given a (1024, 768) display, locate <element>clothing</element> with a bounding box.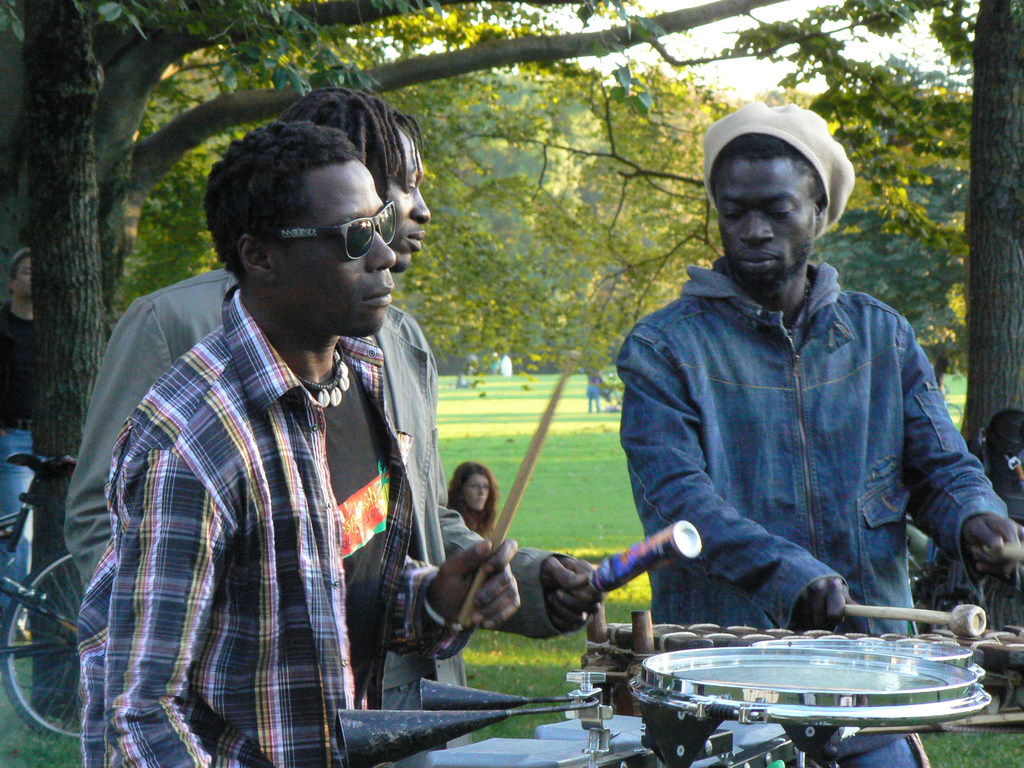
Located: pyautogui.locateOnScreen(583, 381, 600, 412).
